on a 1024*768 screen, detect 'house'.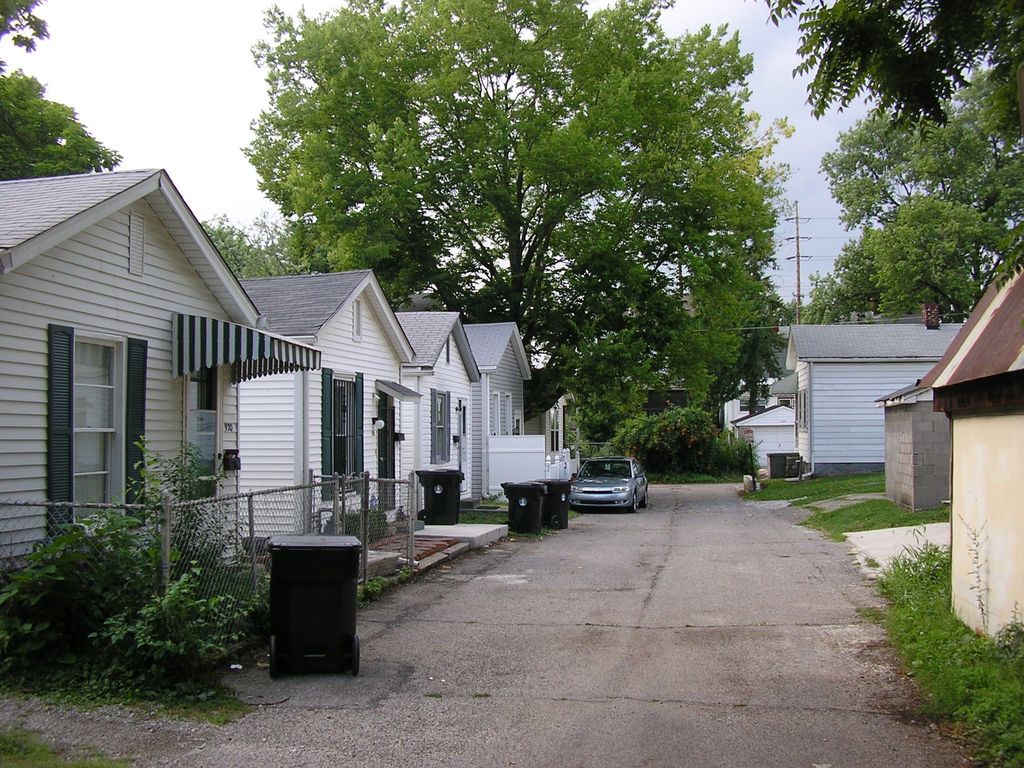
x1=34, y1=201, x2=566, y2=554.
